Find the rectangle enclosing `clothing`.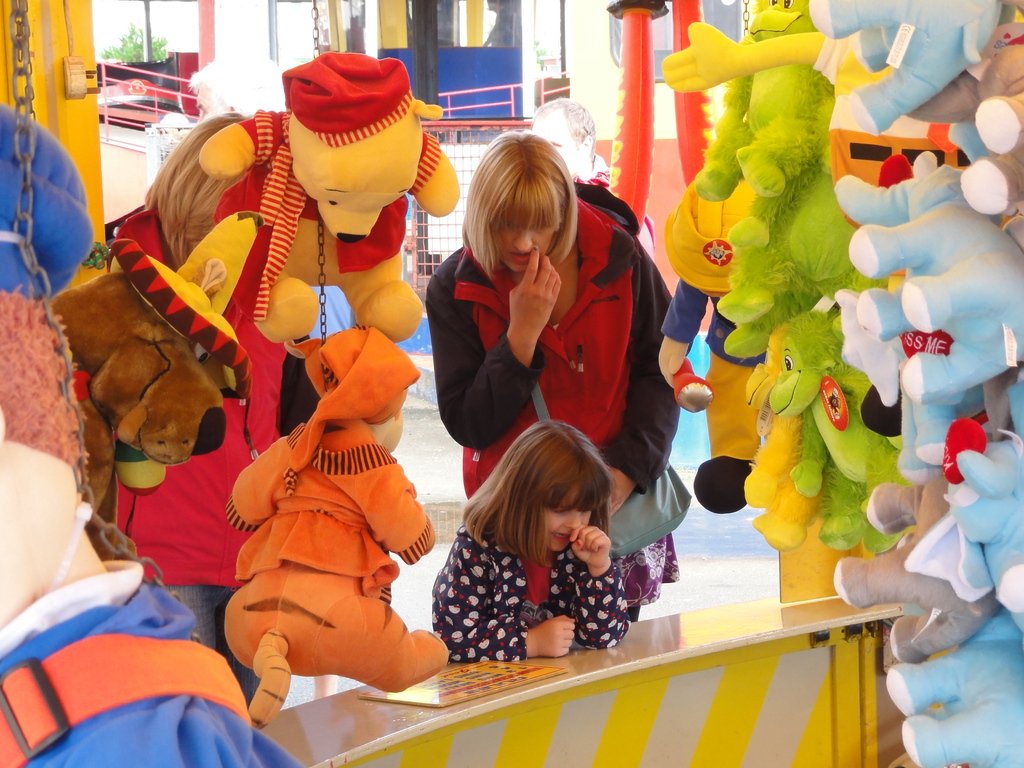
x1=225 y1=417 x2=453 y2=694.
